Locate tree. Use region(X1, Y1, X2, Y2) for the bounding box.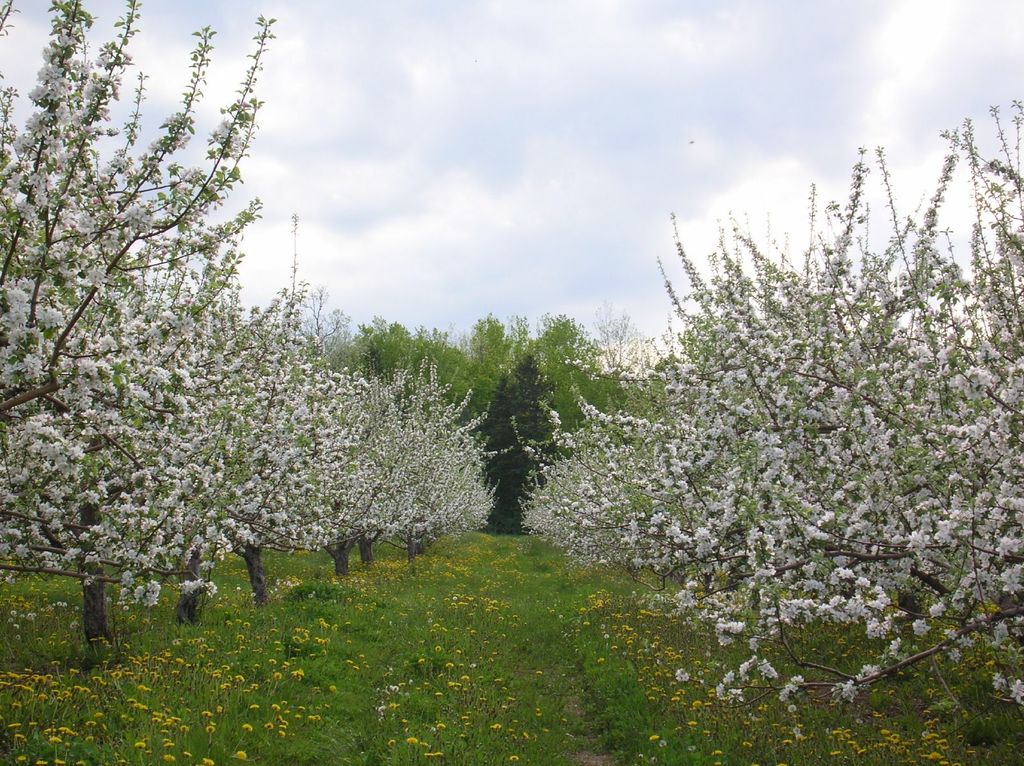
region(0, 313, 194, 639).
